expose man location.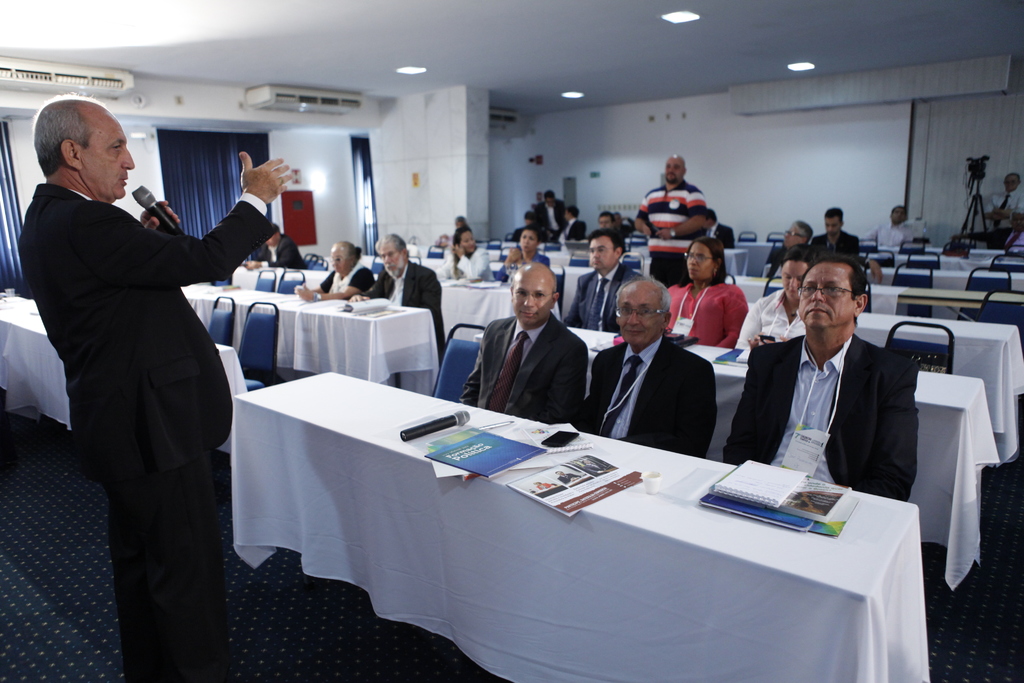
Exposed at bbox=(461, 262, 590, 424).
